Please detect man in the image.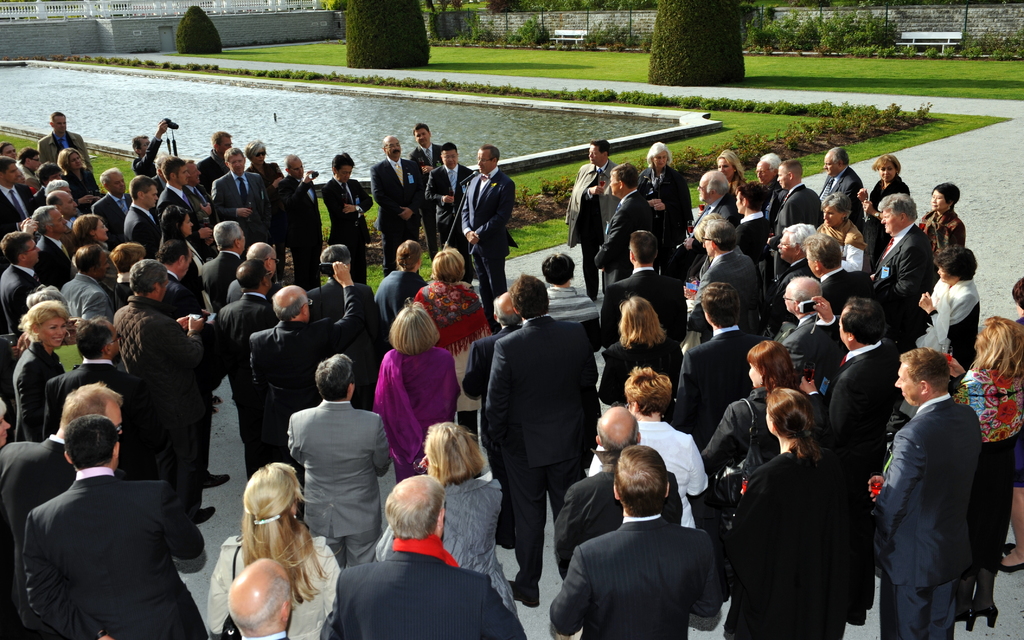
region(684, 219, 762, 345).
